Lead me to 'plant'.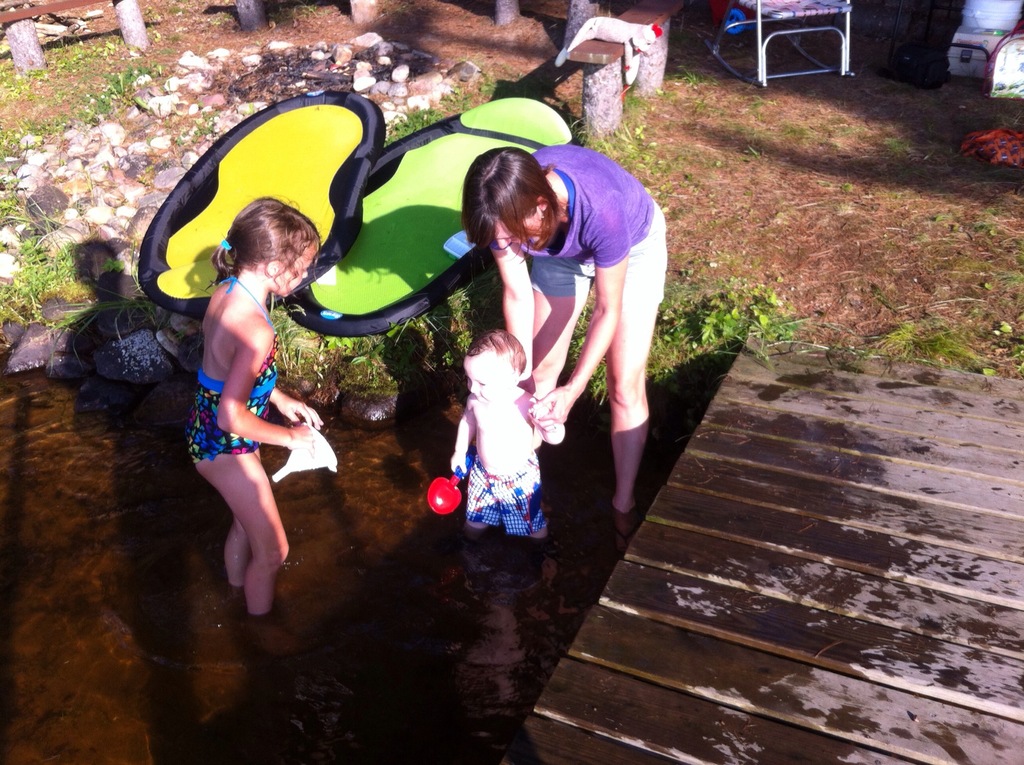
Lead to [x1=387, y1=102, x2=442, y2=140].
